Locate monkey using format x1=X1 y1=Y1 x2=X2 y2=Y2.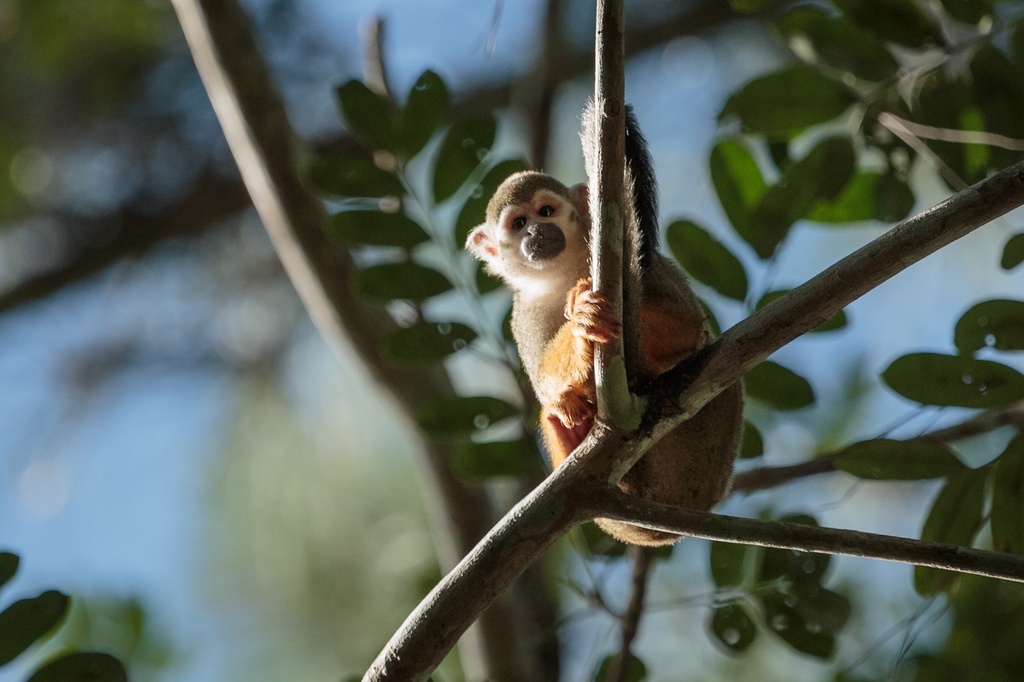
x1=457 y1=122 x2=713 y2=547.
